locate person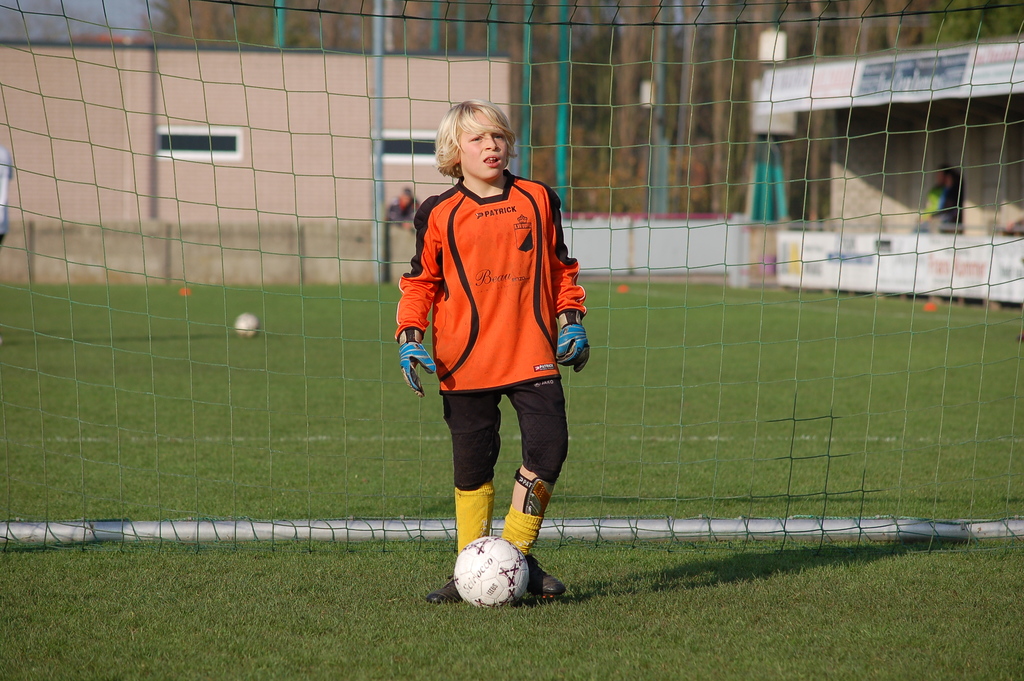
BBox(384, 186, 430, 220)
